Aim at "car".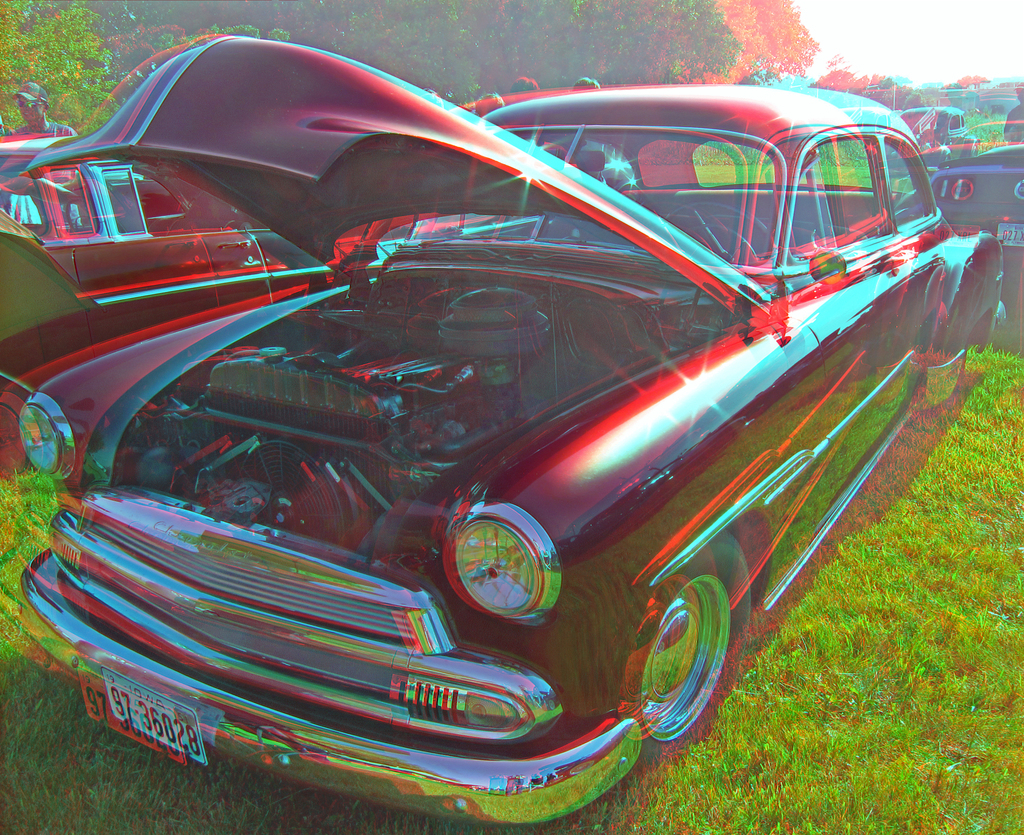
Aimed at [x1=887, y1=110, x2=974, y2=179].
